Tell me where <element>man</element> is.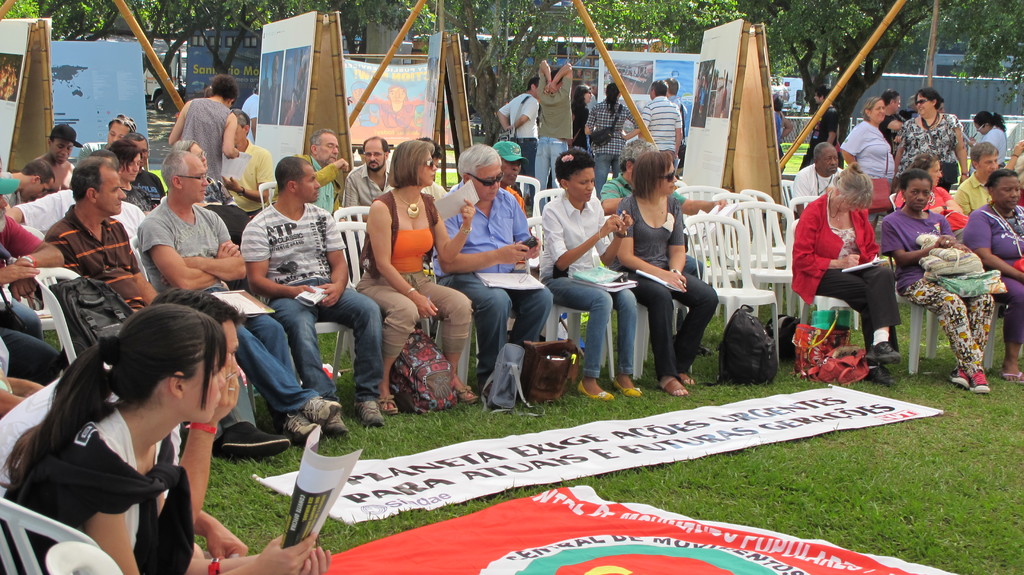
<element>man</element> is at {"left": 463, "top": 139, "right": 534, "bottom": 213}.
